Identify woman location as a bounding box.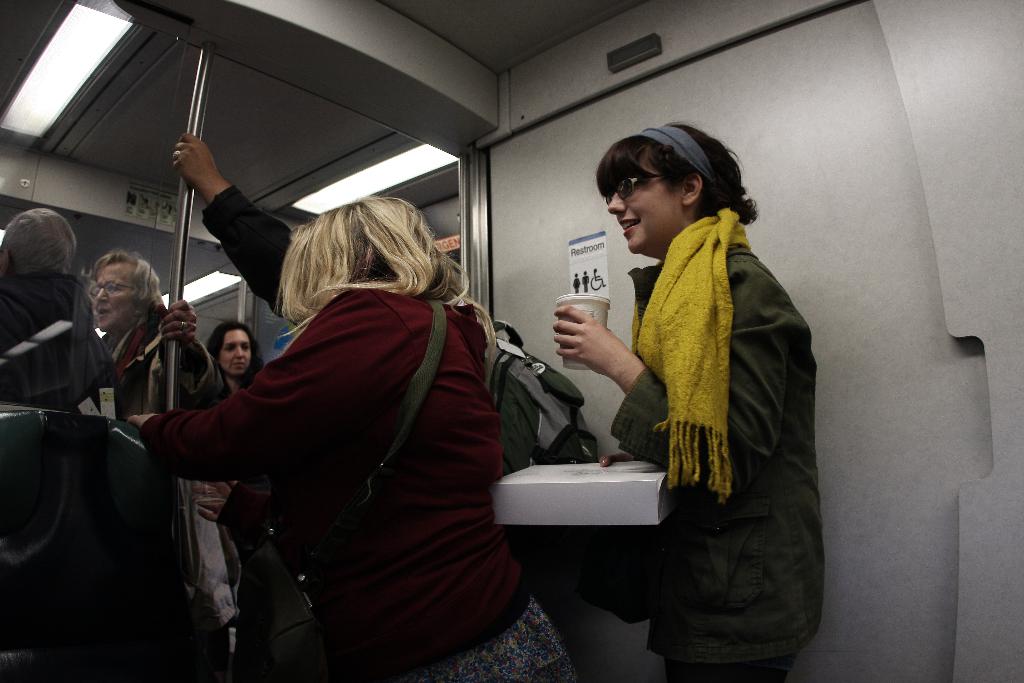
x1=552, y1=120, x2=818, y2=682.
